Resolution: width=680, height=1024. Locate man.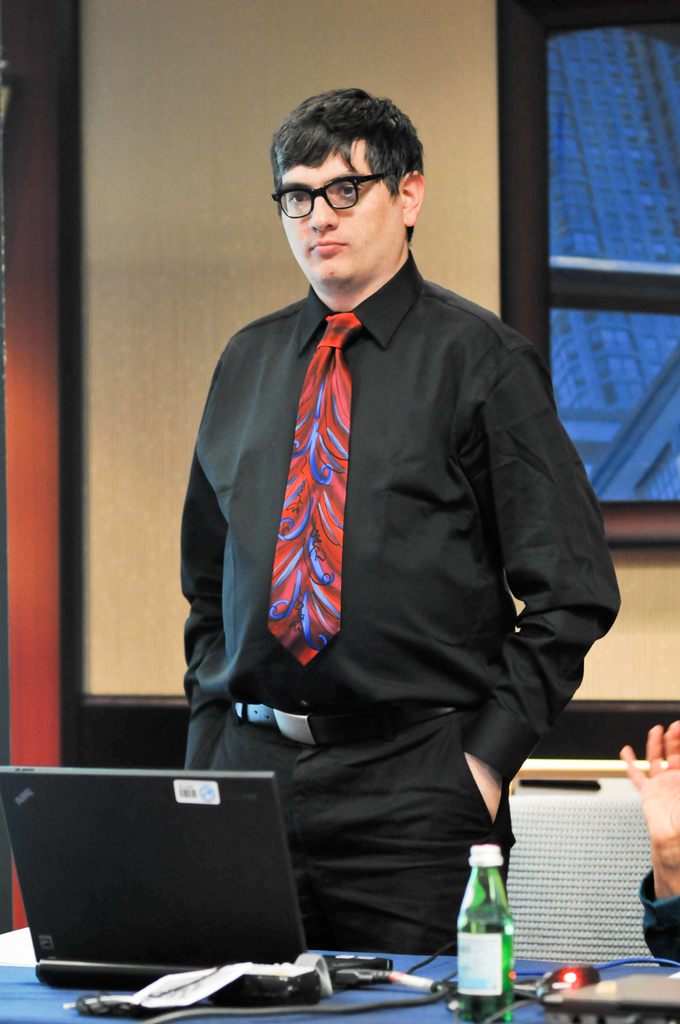
[x1=171, y1=95, x2=617, y2=972].
